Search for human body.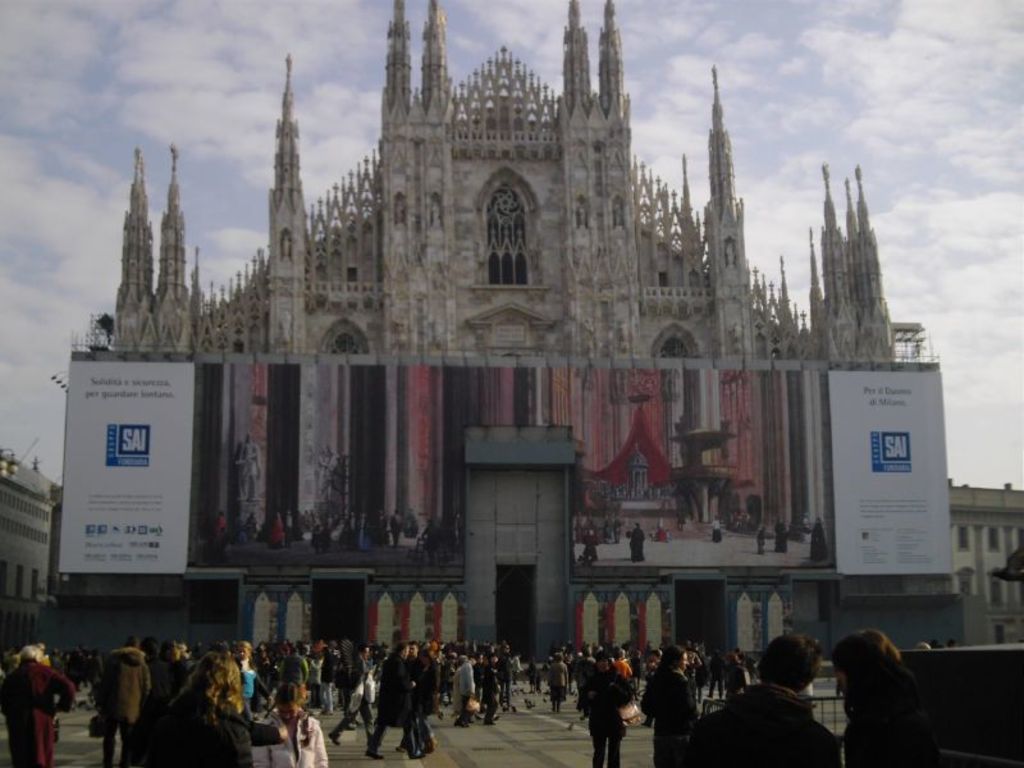
Found at 252 677 330 767.
